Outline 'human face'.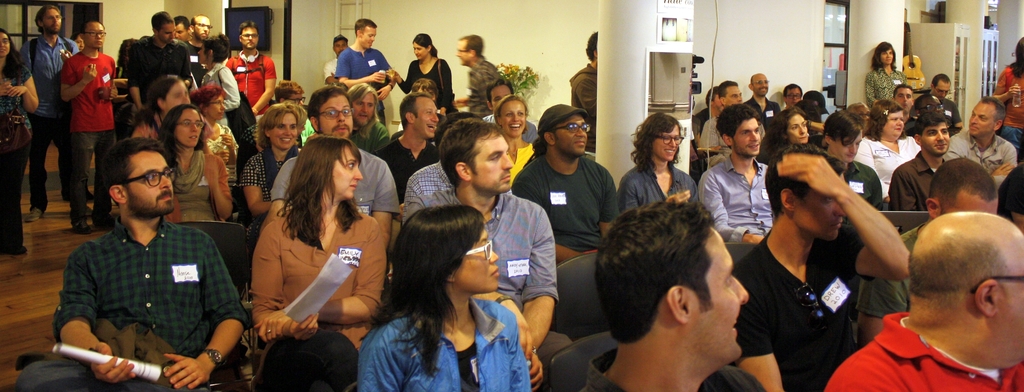
Outline: 268,116,297,154.
